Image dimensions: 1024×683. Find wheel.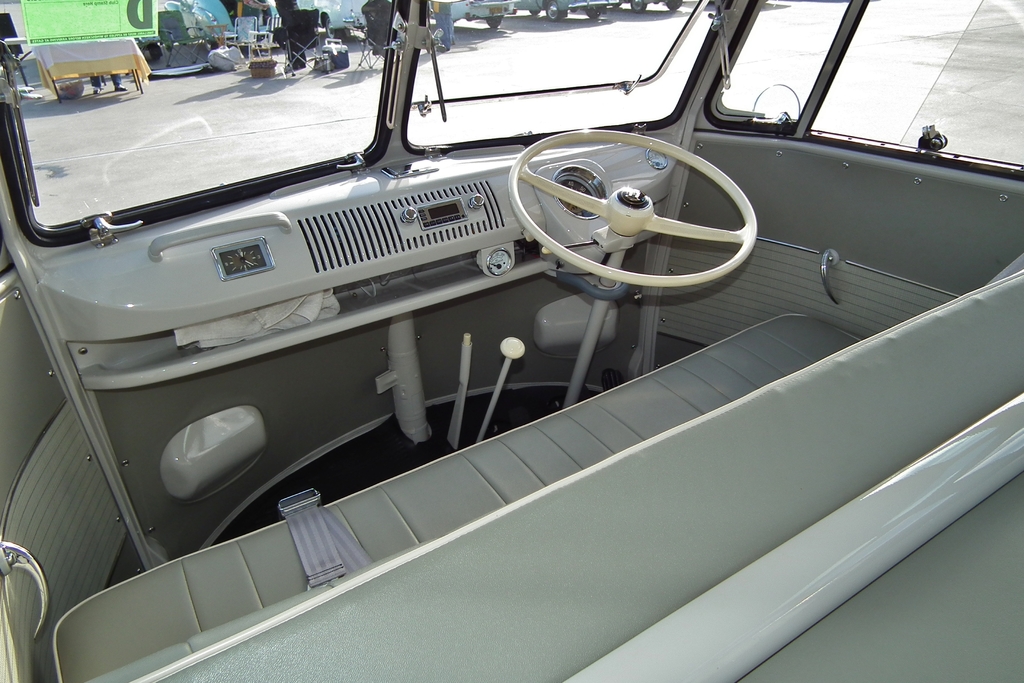
<bbox>585, 8, 602, 19</bbox>.
